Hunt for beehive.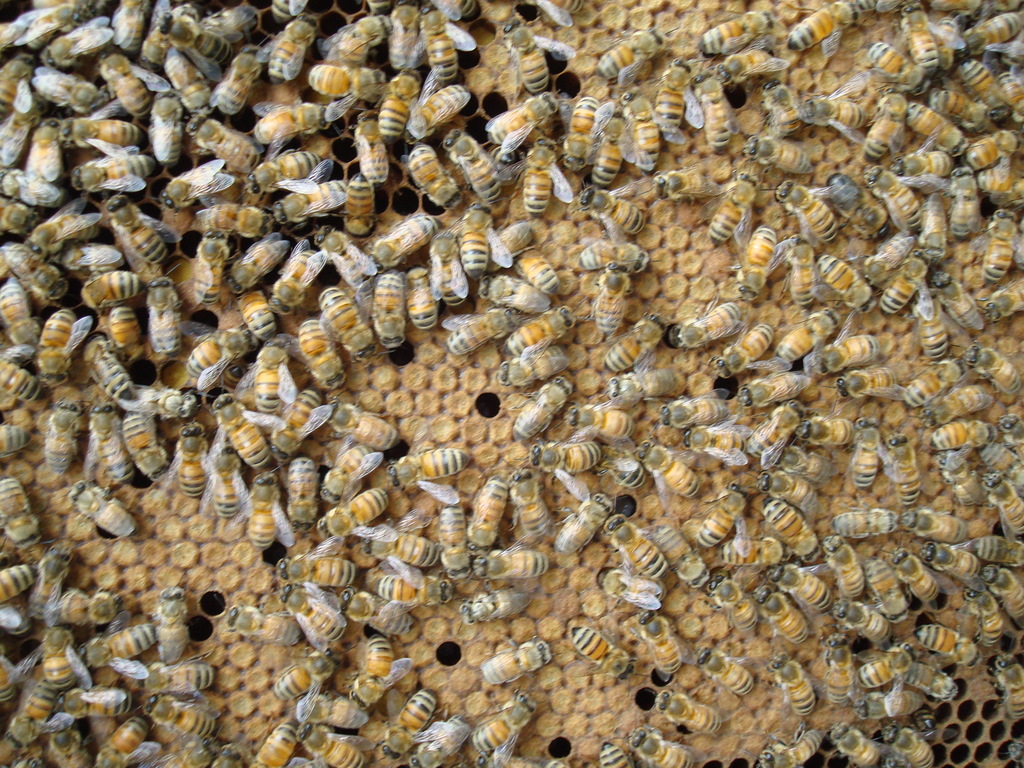
Hunted down at (0,0,1023,767).
